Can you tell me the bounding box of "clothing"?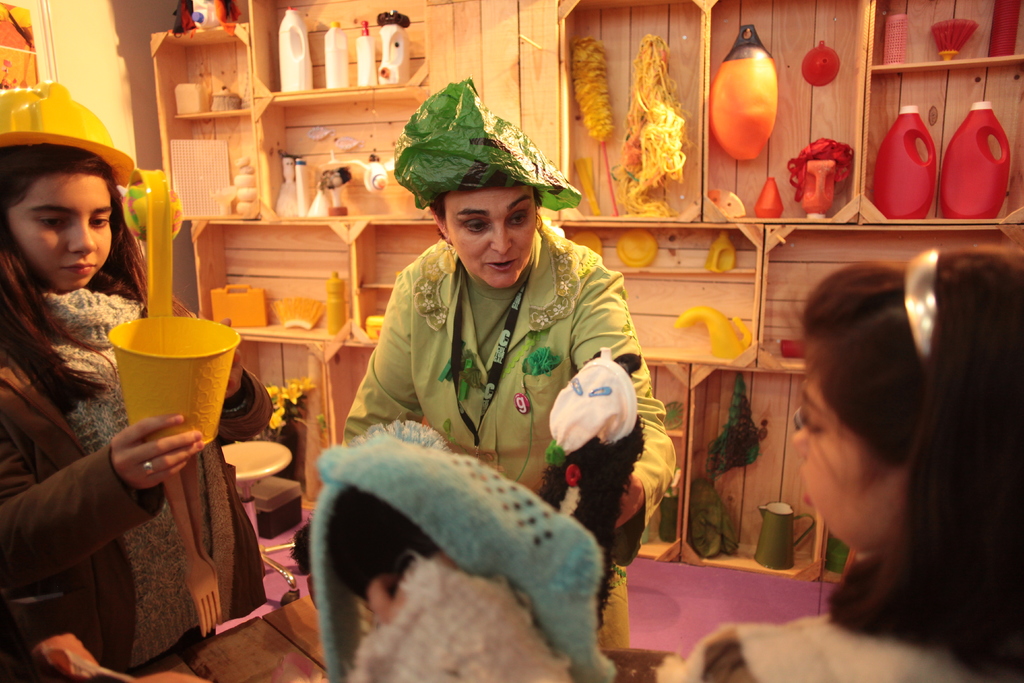
BBox(0, 288, 279, 682).
